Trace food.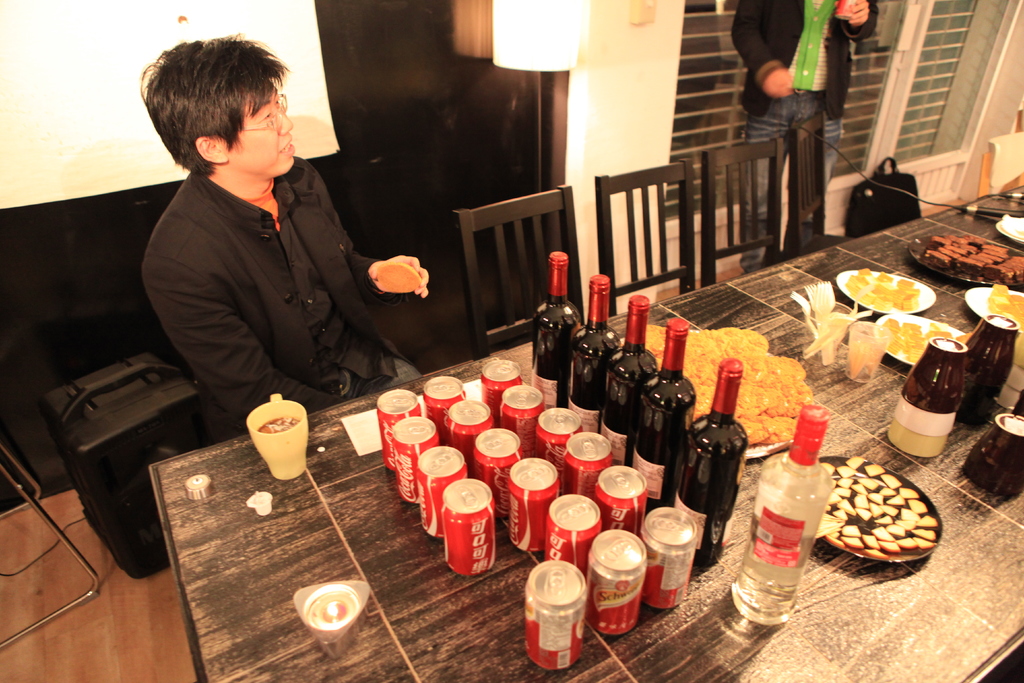
Traced to box=[855, 462, 935, 570].
